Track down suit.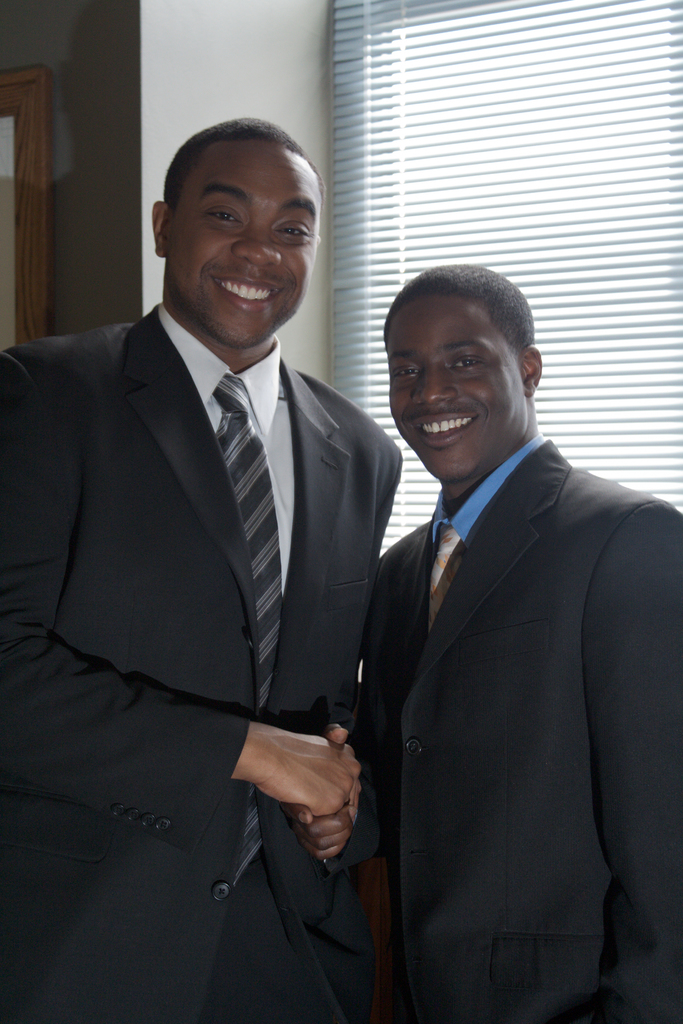
Tracked to 341:302:668:1023.
